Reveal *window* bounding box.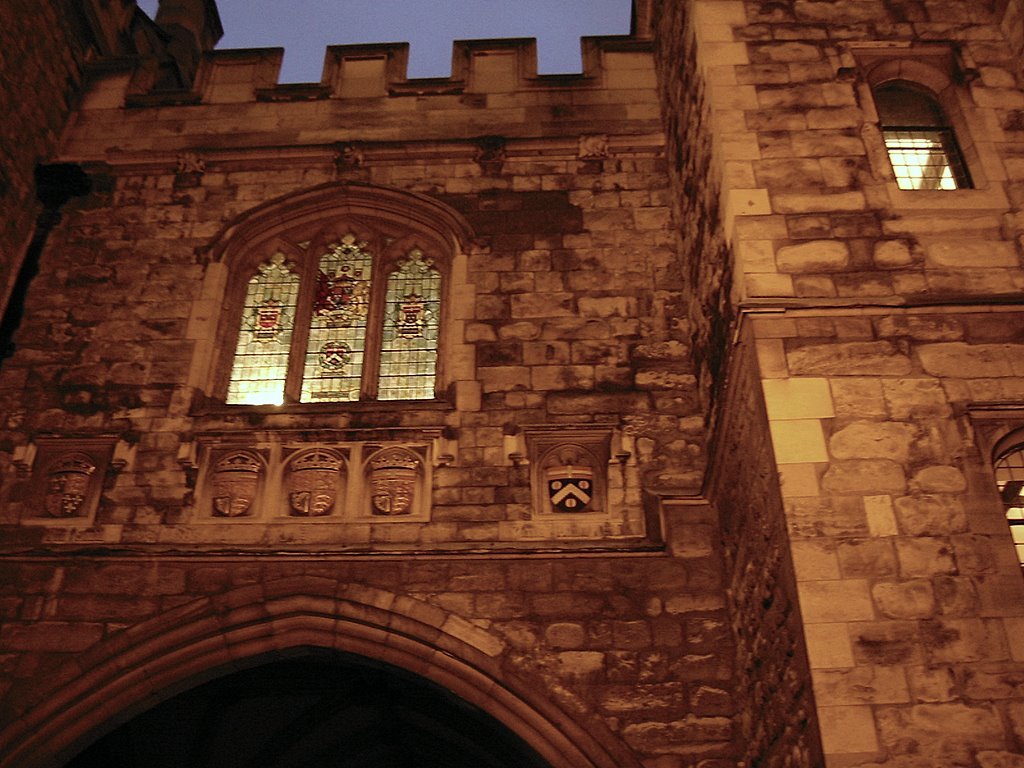
Revealed: rect(213, 178, 480, 457).
